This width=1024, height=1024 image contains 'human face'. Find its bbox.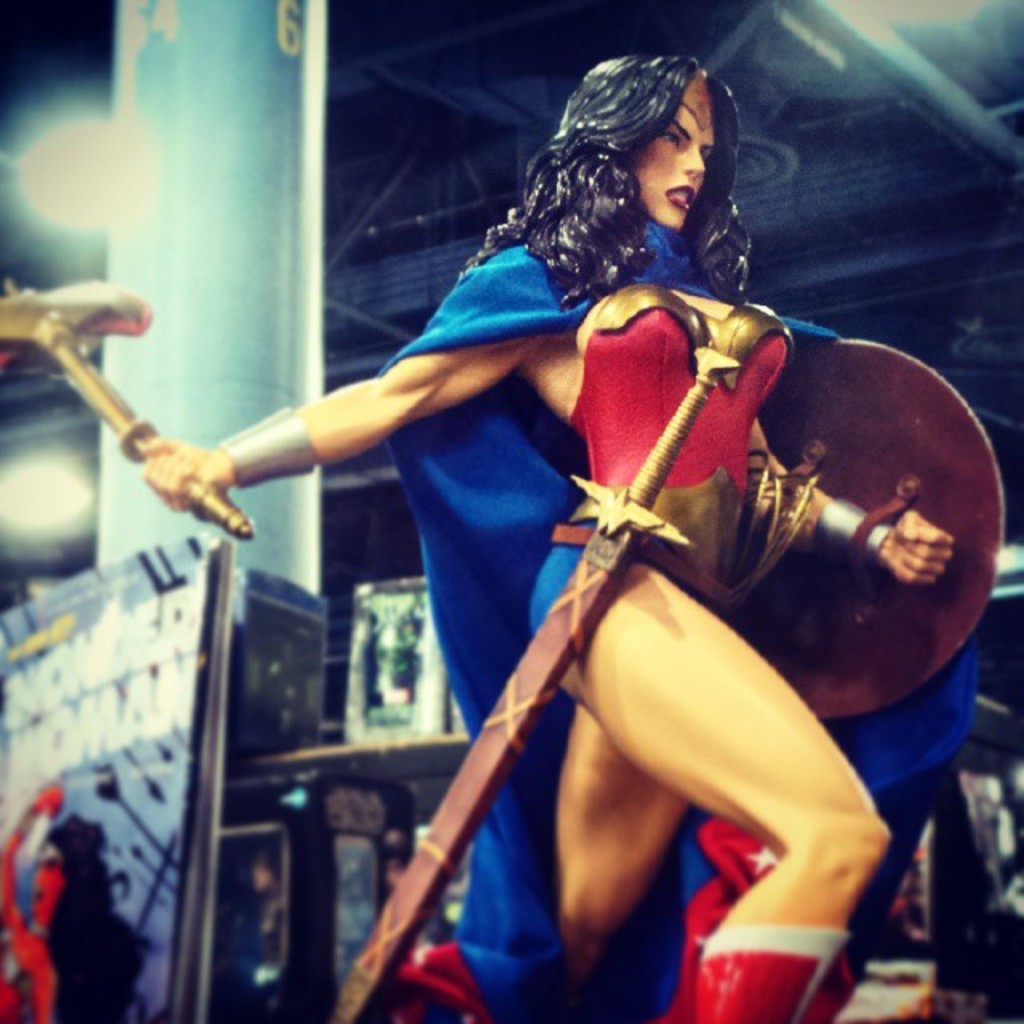
[629,109,714,224].
